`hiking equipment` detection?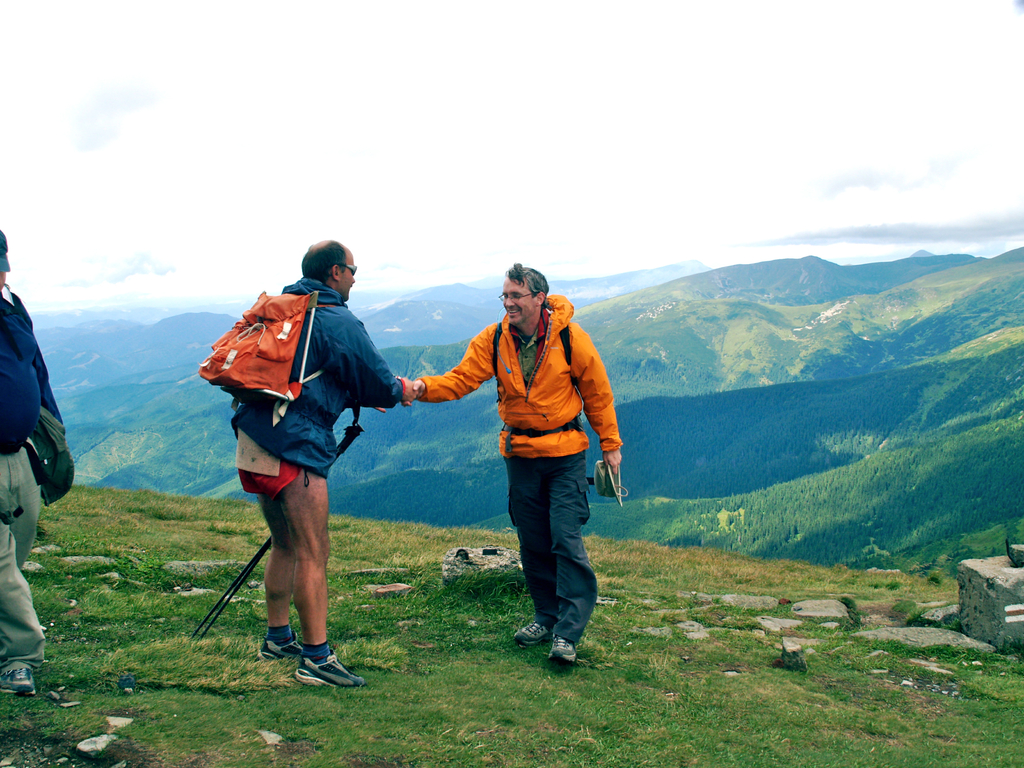
BBox(492, 323, 583, 438)
